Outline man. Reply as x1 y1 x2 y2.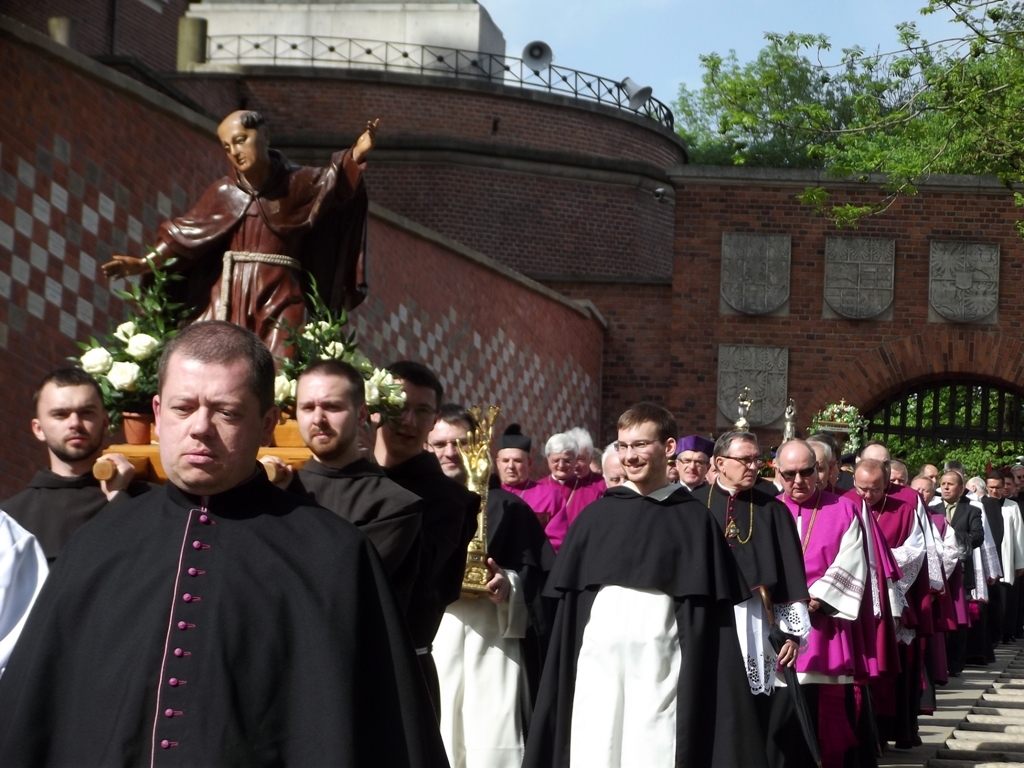
0 359 140 573.
